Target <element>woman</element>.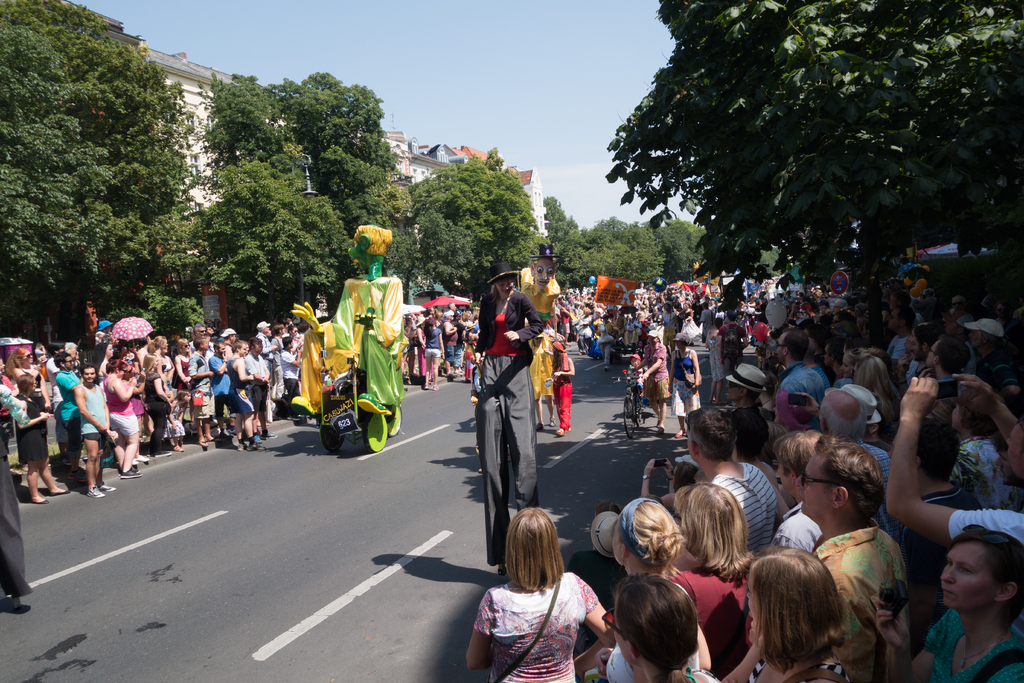
Target region: {"left": 636, "top": 304, "right": 644, "bottom": 325}.
